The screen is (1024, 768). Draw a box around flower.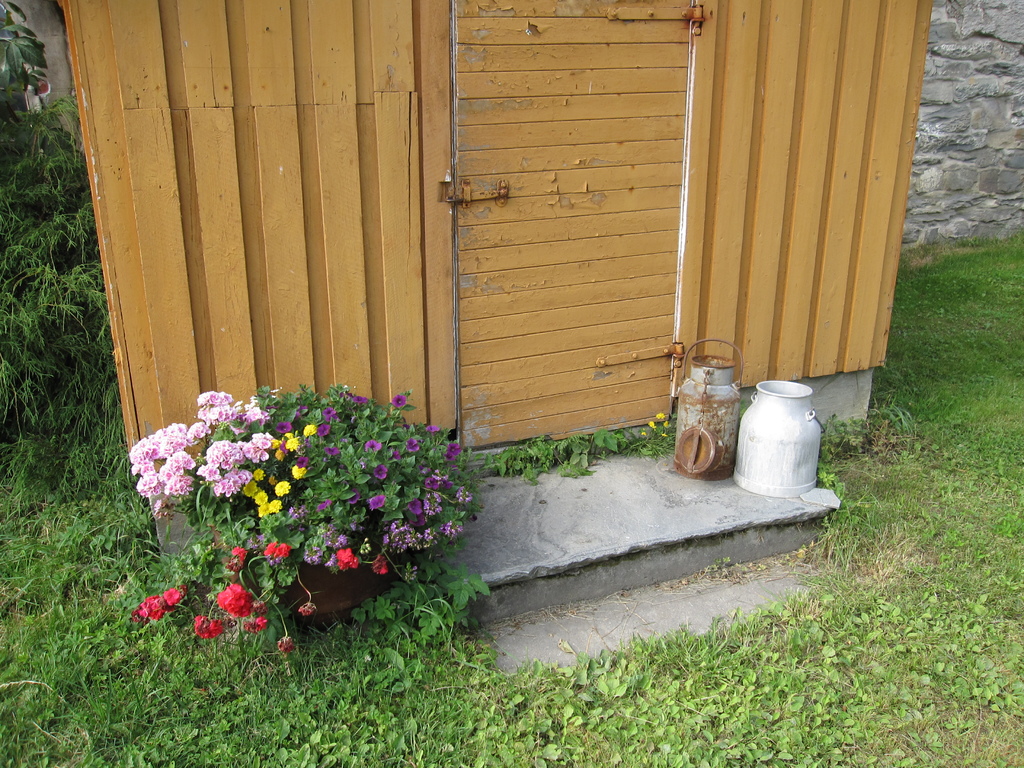
locate(315, 497, 332, 514).
